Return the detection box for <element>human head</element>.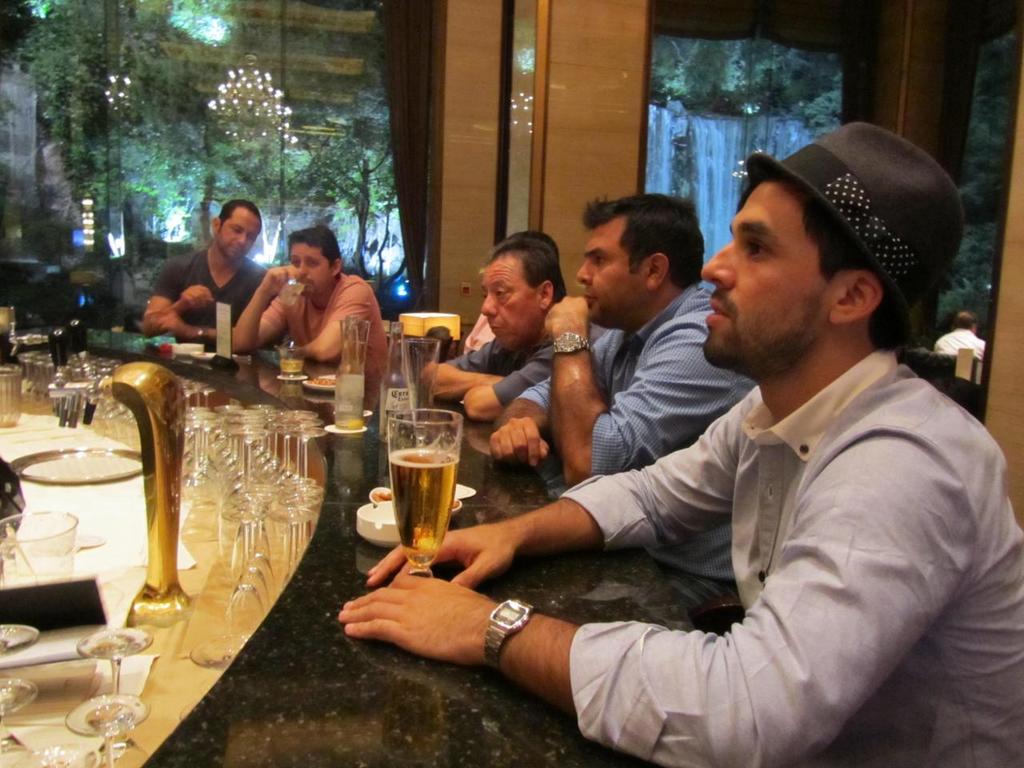
left=282, top=228, right=347, bottom=294.
